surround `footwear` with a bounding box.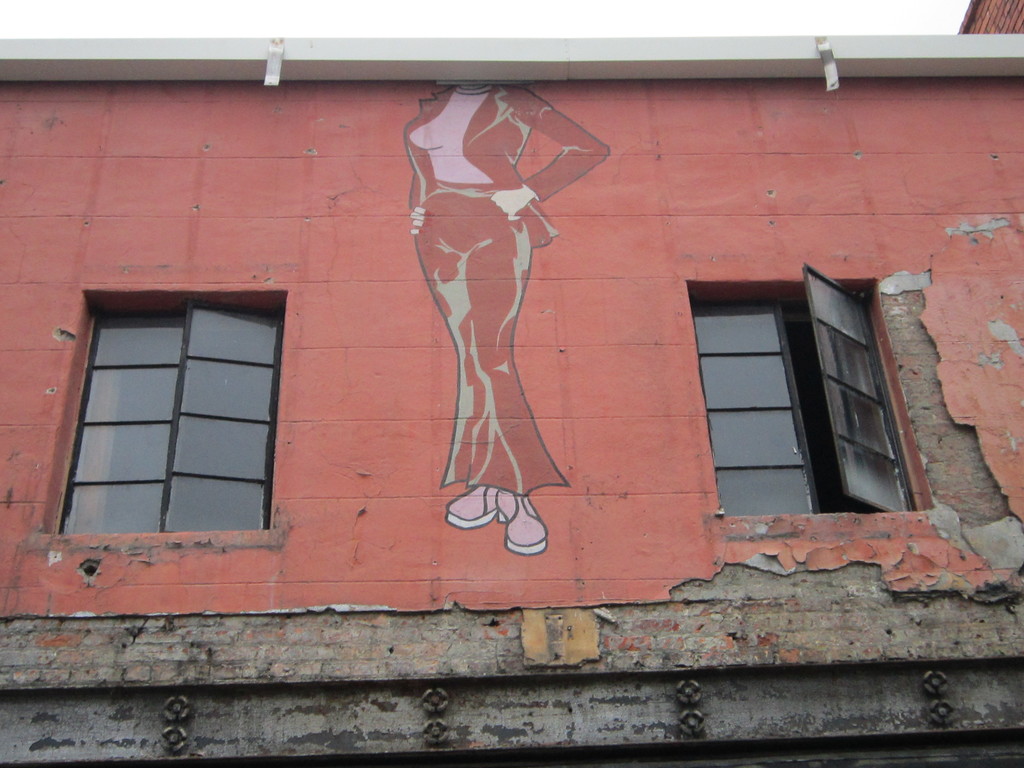
449,484,496,527.
